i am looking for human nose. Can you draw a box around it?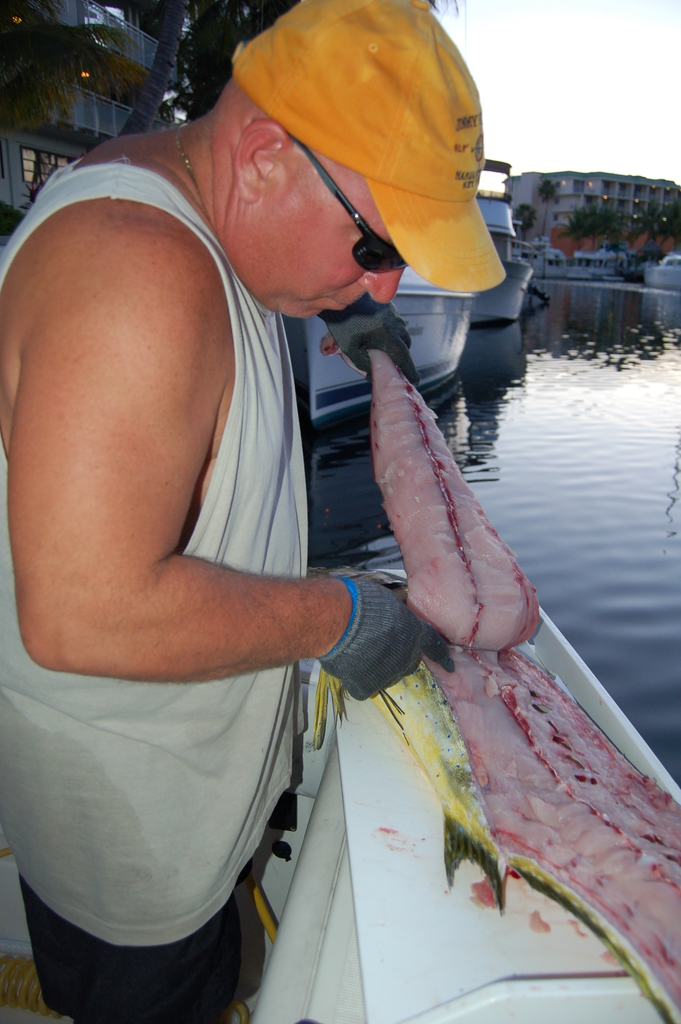
Sure, the bounding box is (x1=357, y1=263, x2=404, y2=307).
